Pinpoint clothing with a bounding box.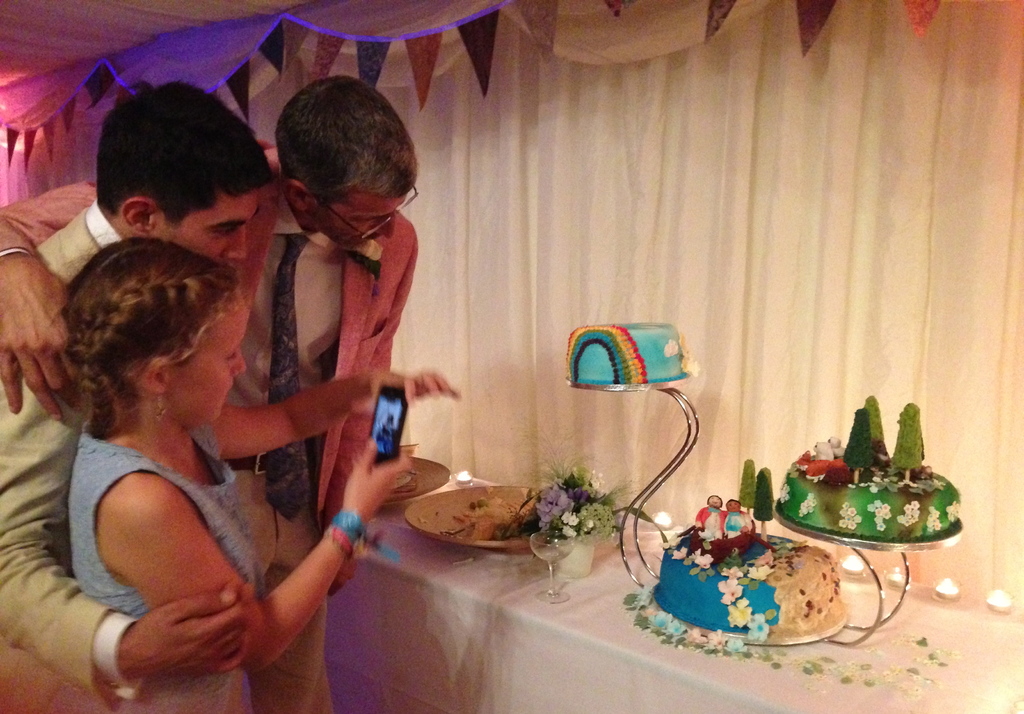
box(225, 140, 421, 713).
